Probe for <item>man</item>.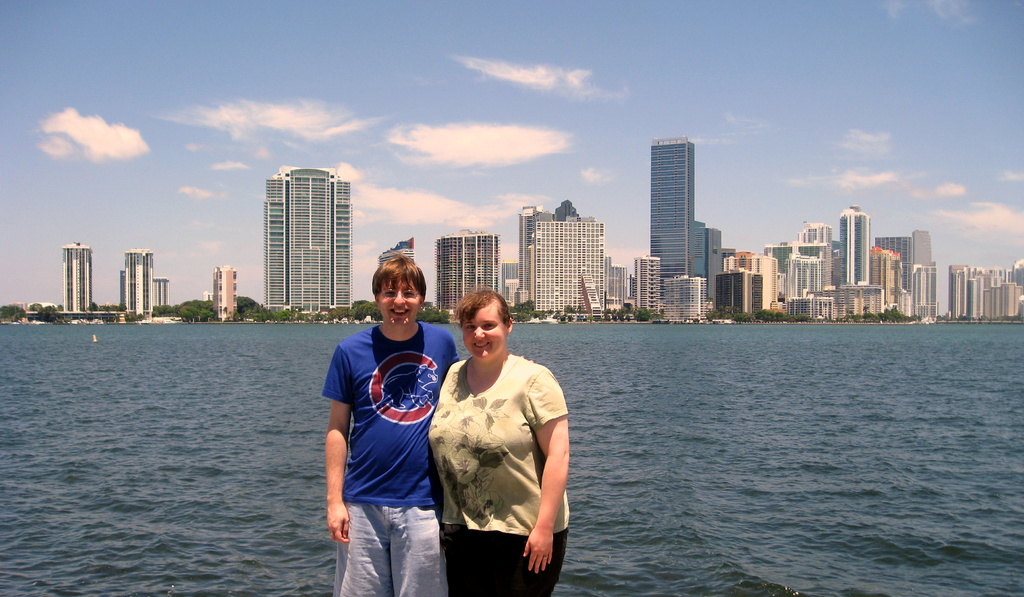
Probe result: bbox(328, 248, 534, 596).
